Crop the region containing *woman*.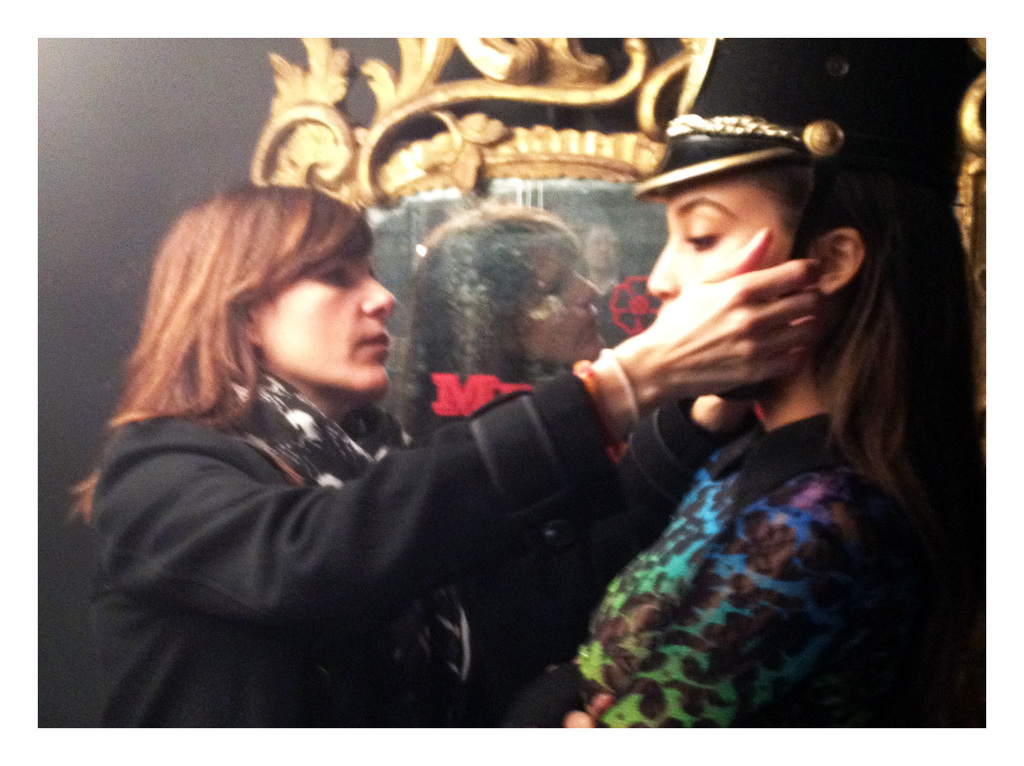
Crop region: (left=514, top=30, right=988, bottom=732).
